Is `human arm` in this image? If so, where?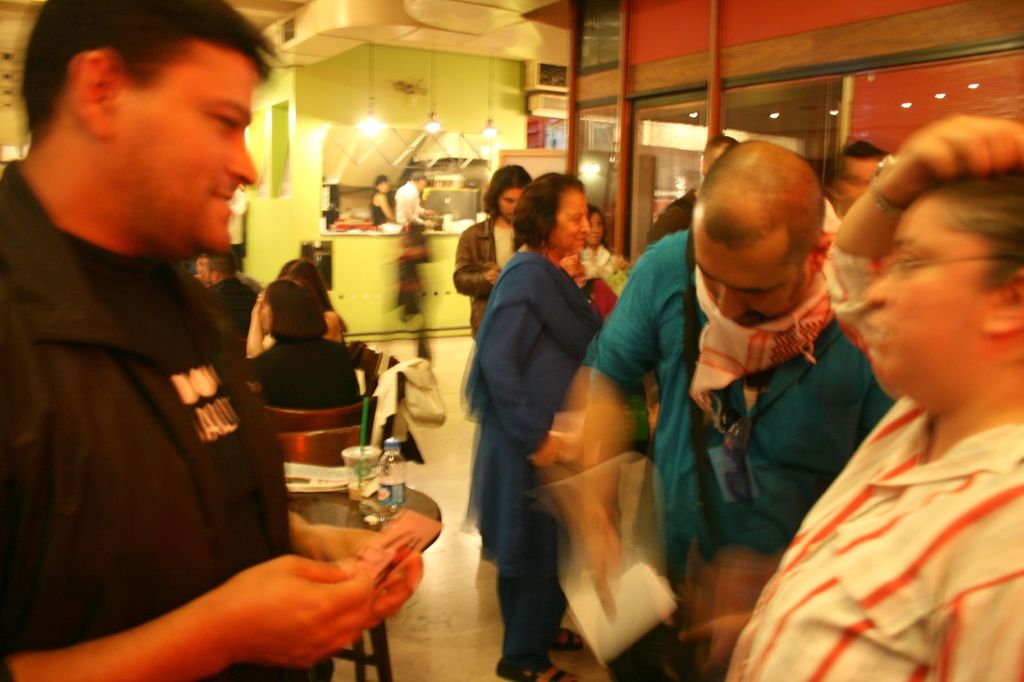
Yes, at select_region(941, 557, 1023, 681).
